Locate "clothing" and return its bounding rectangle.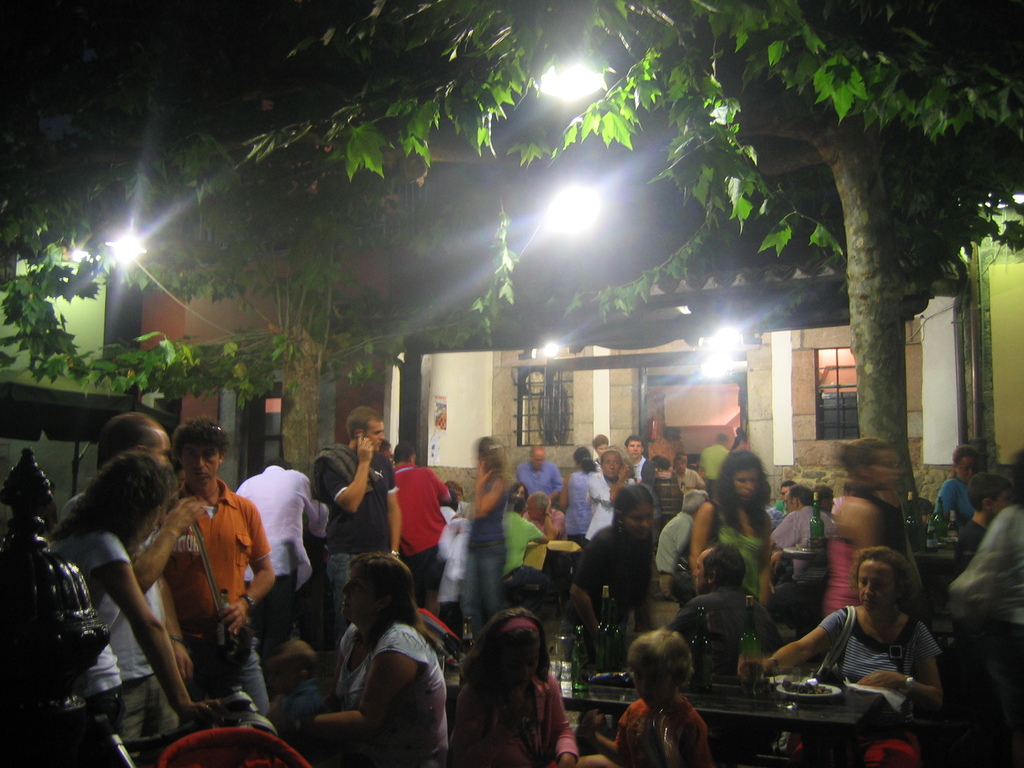
[x1=761, y1=511, x2=830, y2=585].
